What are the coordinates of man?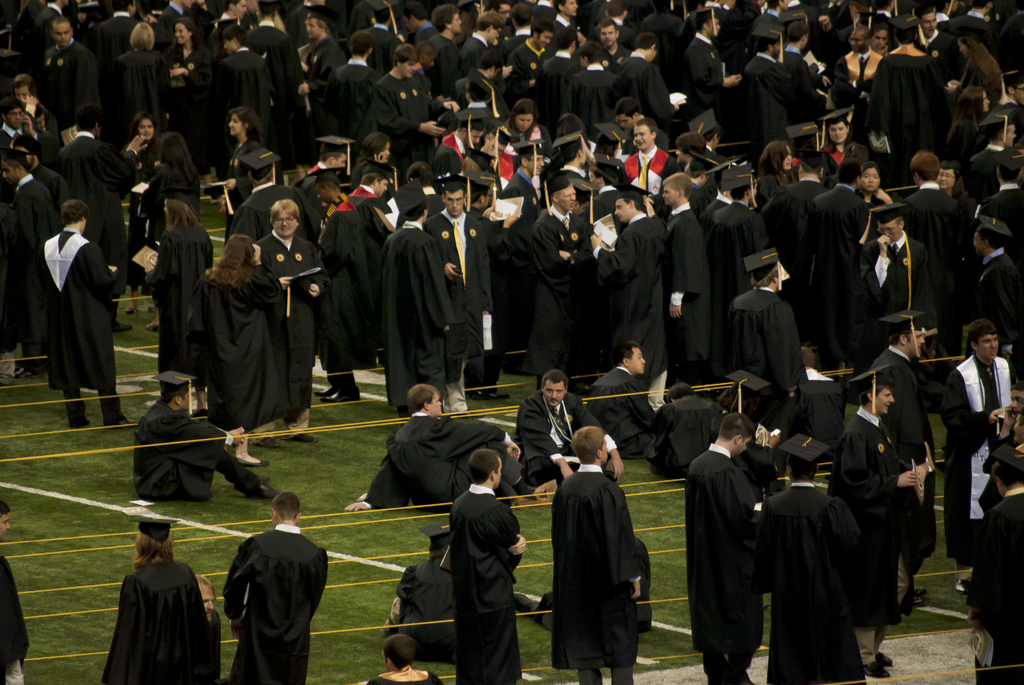
rect(138, 185, 216, 417).
